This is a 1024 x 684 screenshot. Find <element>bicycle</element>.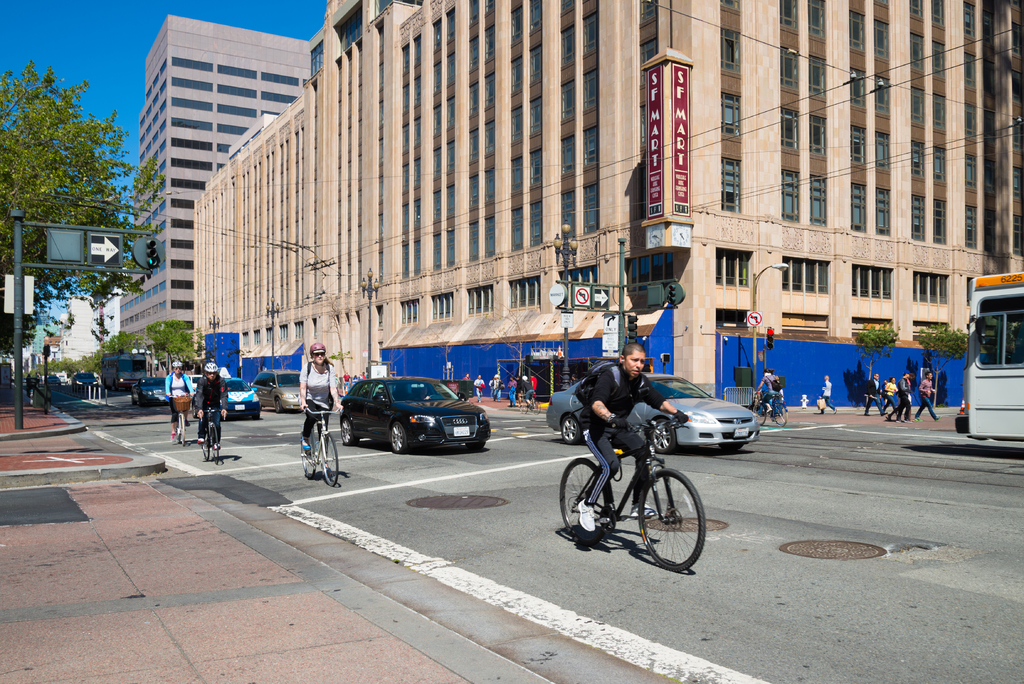
Bounding box: x1=298 y1=401 x2=344 y2=485.
